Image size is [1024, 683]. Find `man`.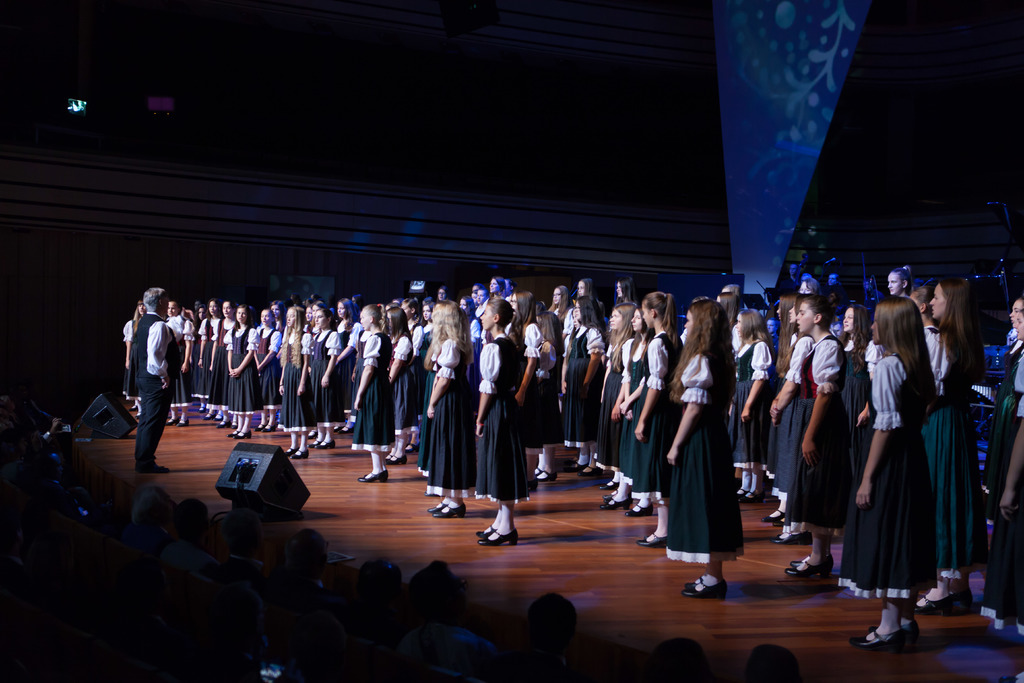
l=128, t=281, r=174, b=474.
